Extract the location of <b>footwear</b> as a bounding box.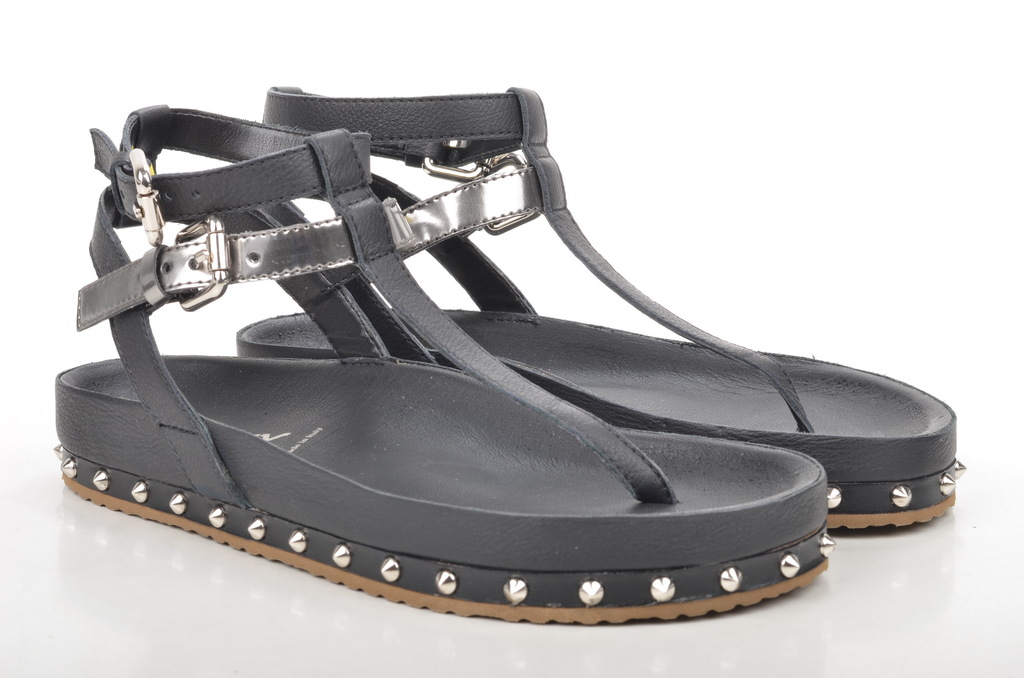
bbox(51, 104, 835, 624).
